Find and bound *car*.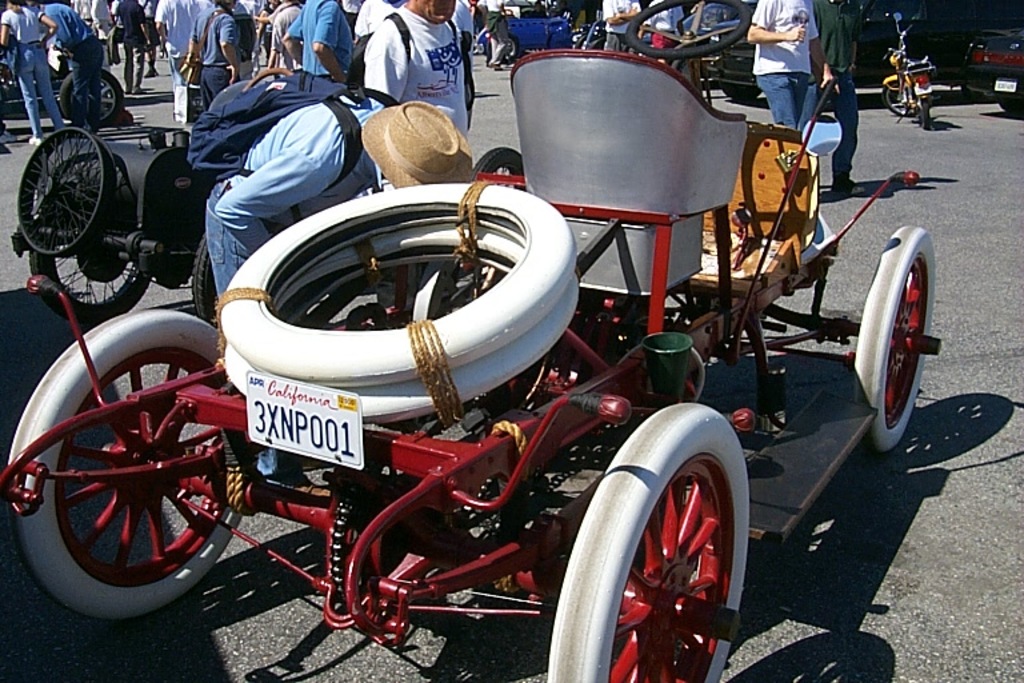
Bound: crop(953, 24, 1023, 123).
